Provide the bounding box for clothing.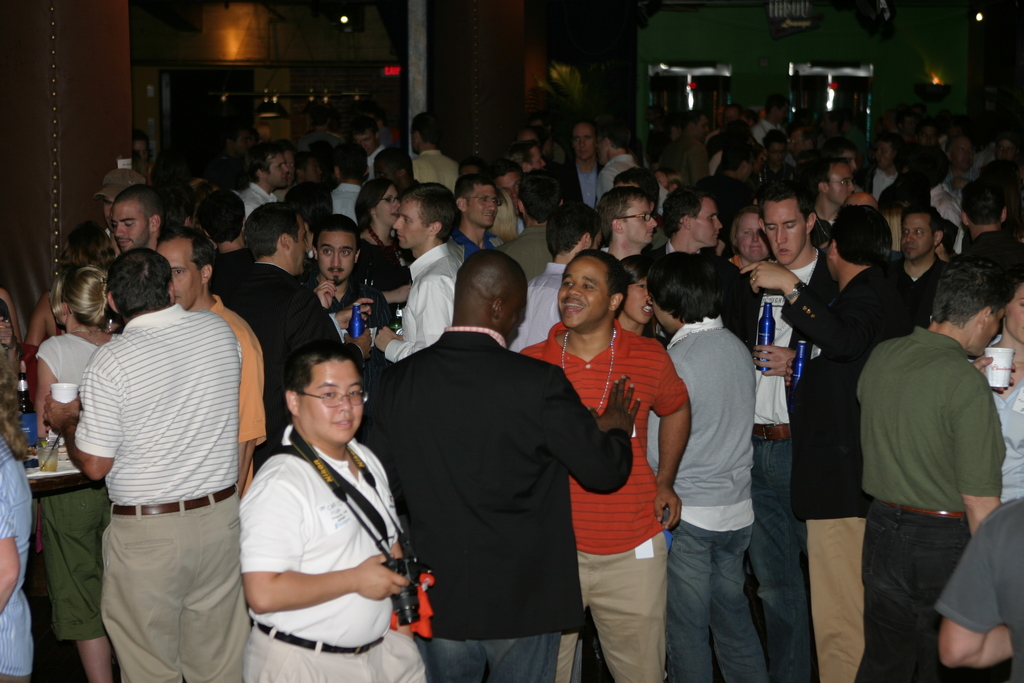
25/322/116/607.
